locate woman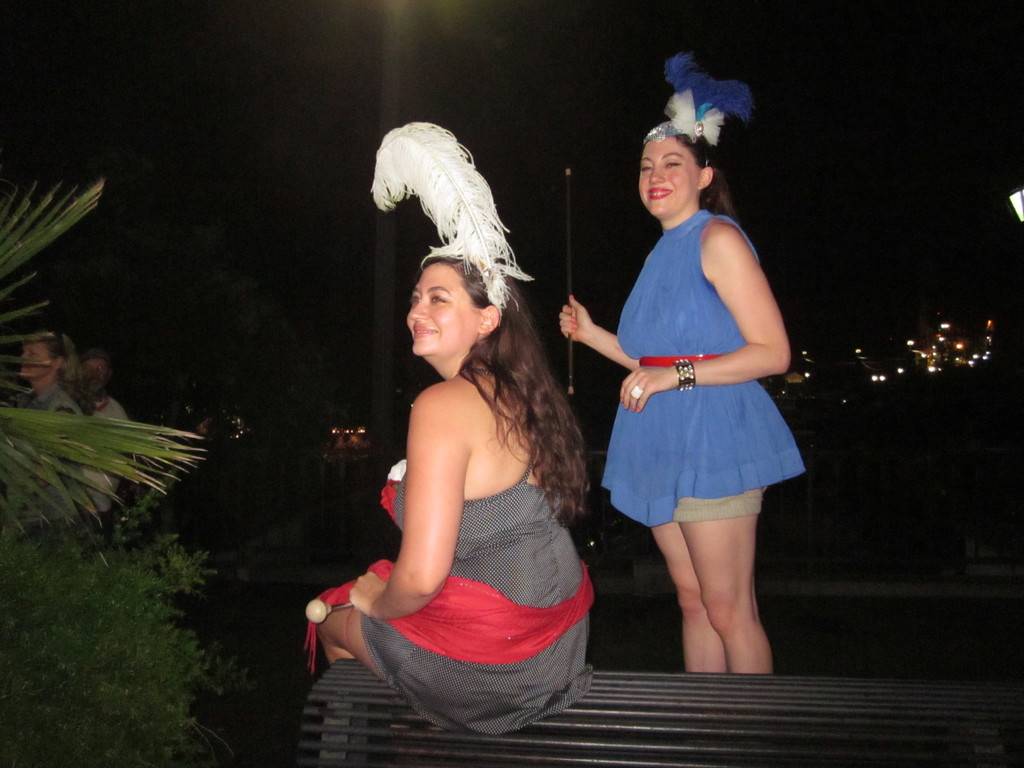
[319, 159, 595, 748]
